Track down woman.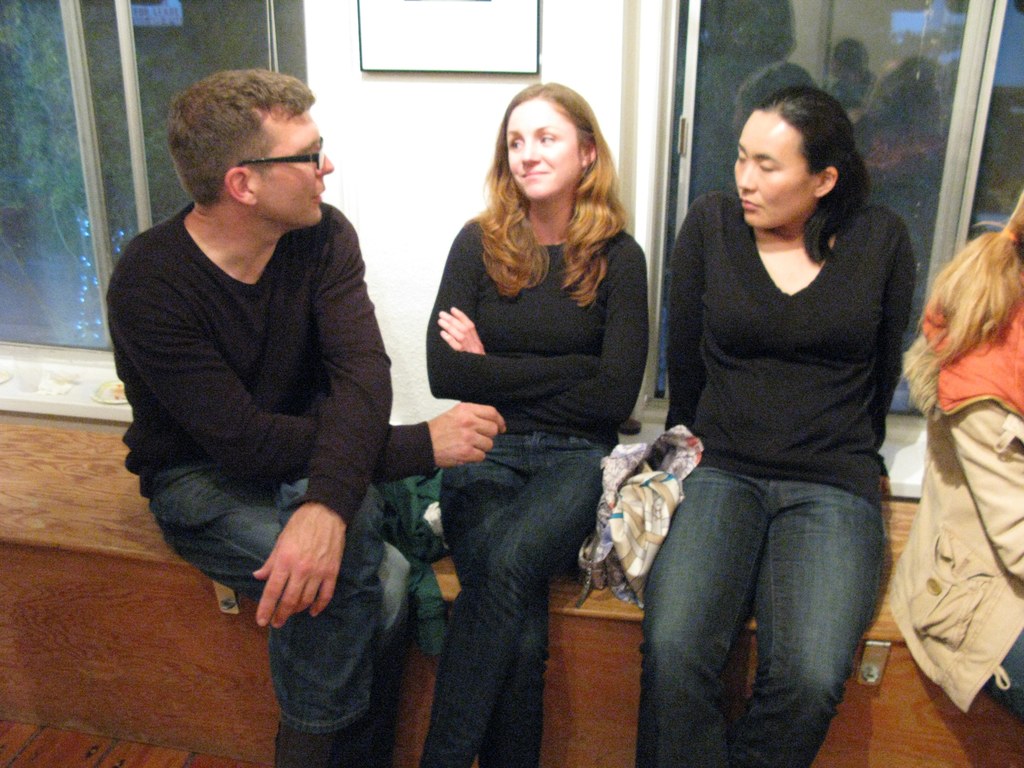
Tracked to (622,83,920,767).
